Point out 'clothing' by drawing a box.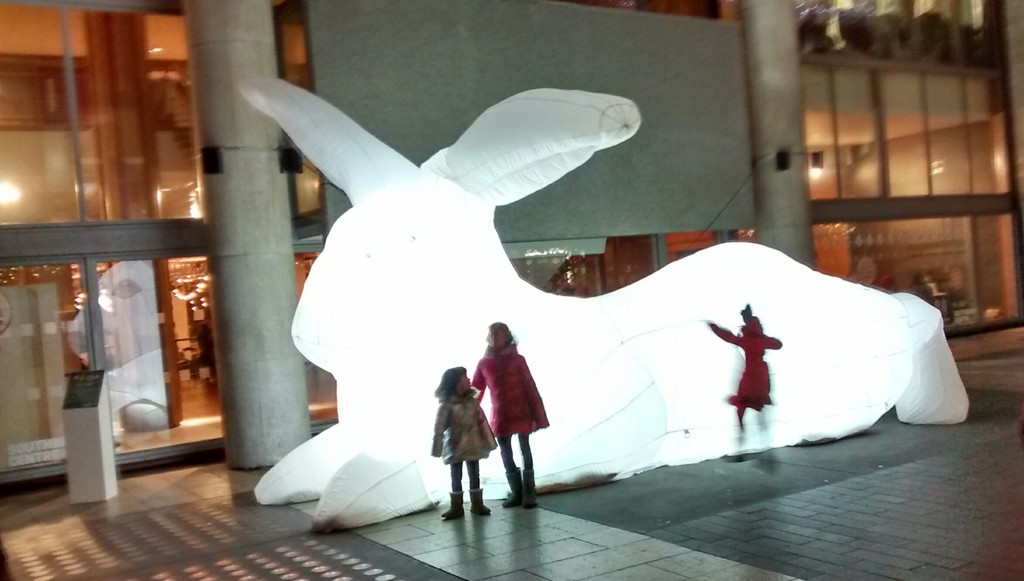
left=425, top=395, right=500, bottom=489.
